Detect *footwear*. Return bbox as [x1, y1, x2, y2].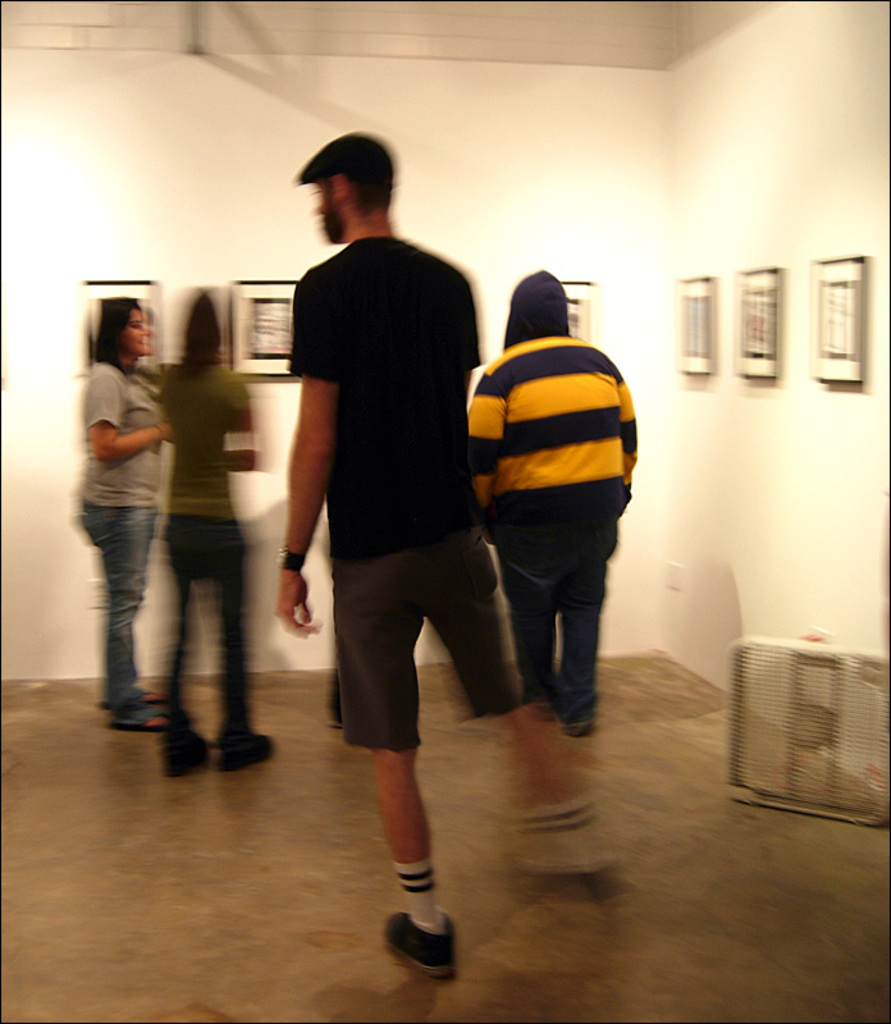
[220, 732, 283, 763].
